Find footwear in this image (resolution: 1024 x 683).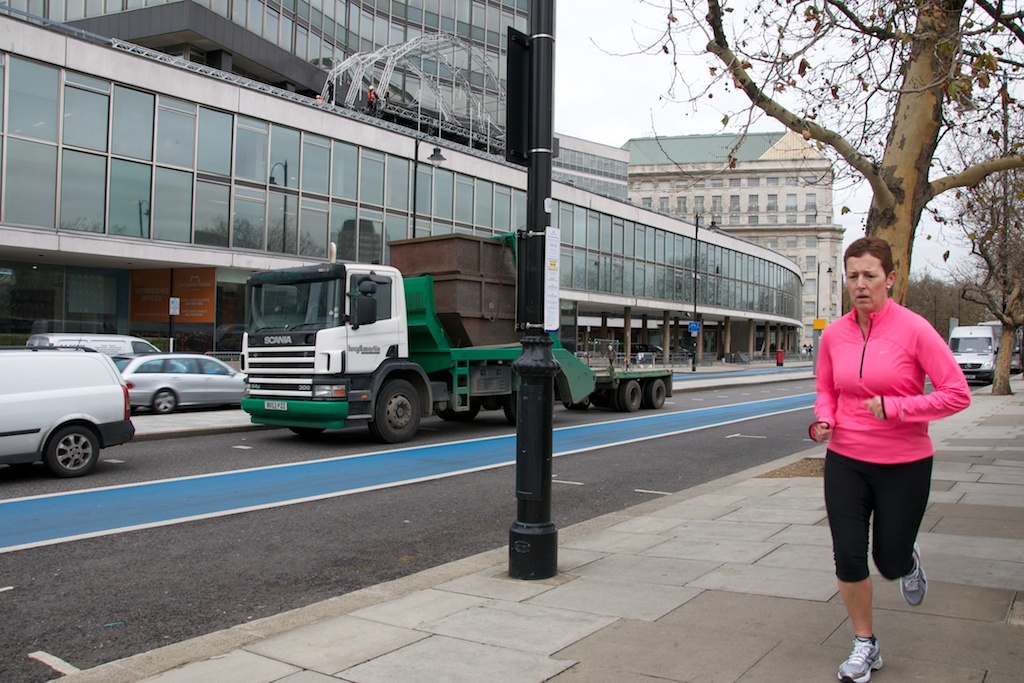
box(842, 635, 884, 679).
